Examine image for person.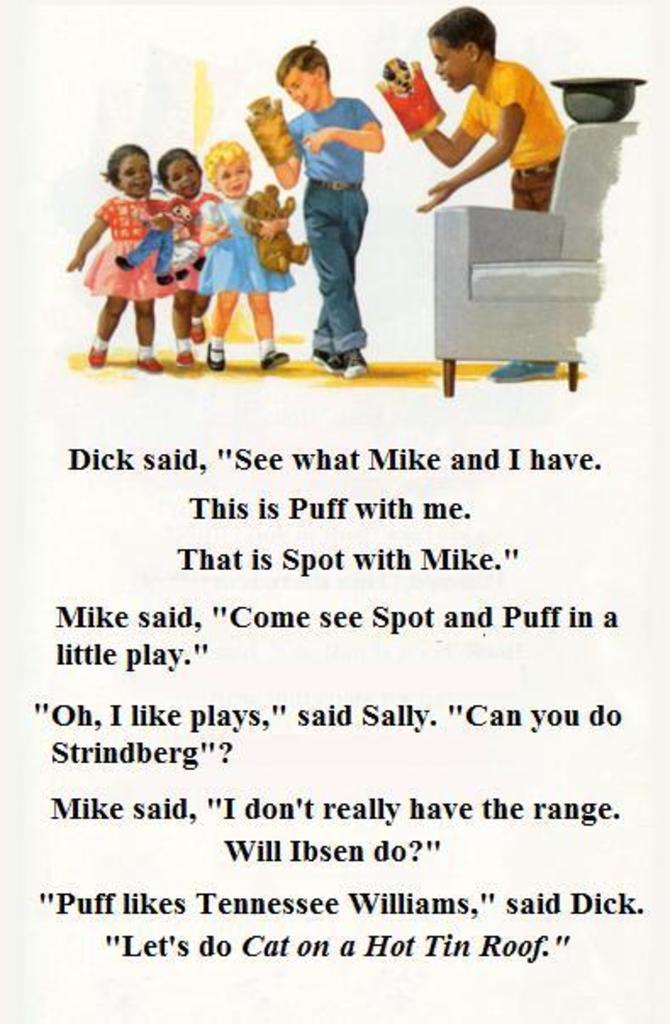
Examination result: detection(377, 5, 568, 383).
